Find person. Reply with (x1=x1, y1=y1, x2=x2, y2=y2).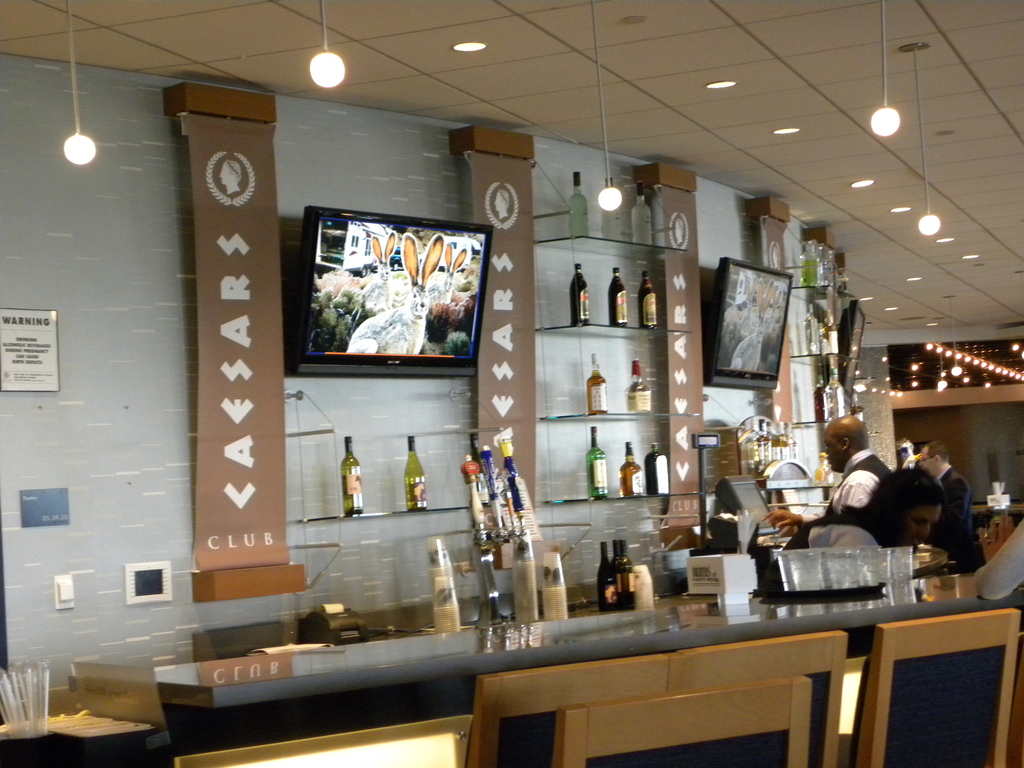
(x1=918, y1=436, x2=989, y2=584).
